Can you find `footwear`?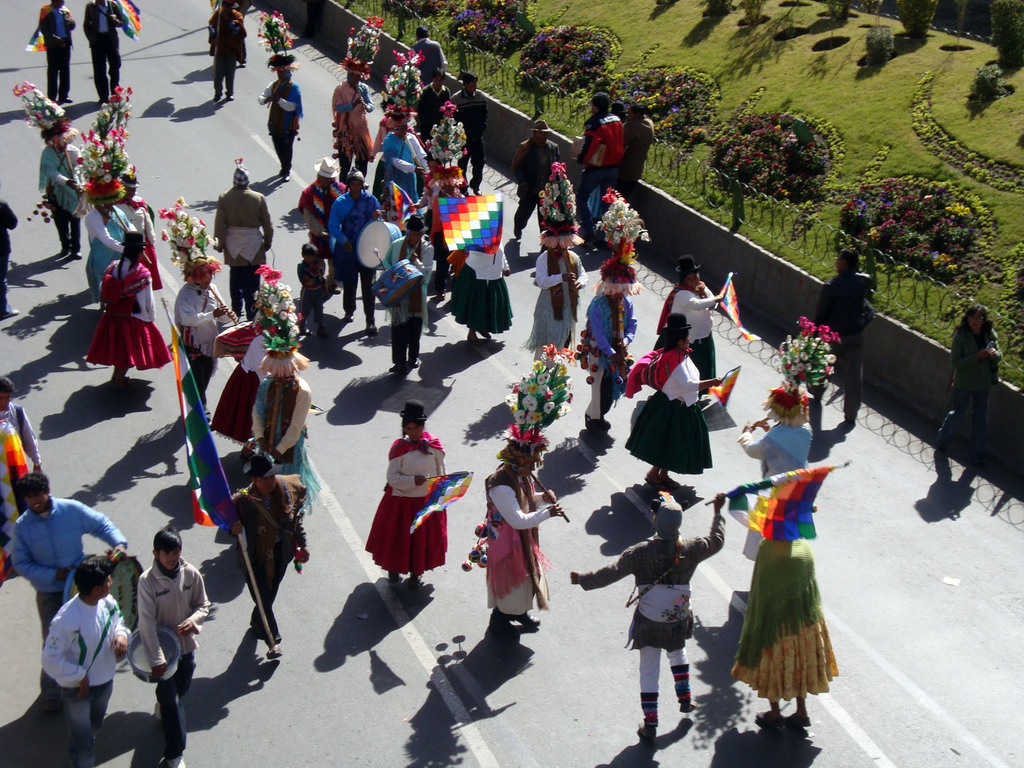
Yes, bounding box: [168, 752, 188, 767].
